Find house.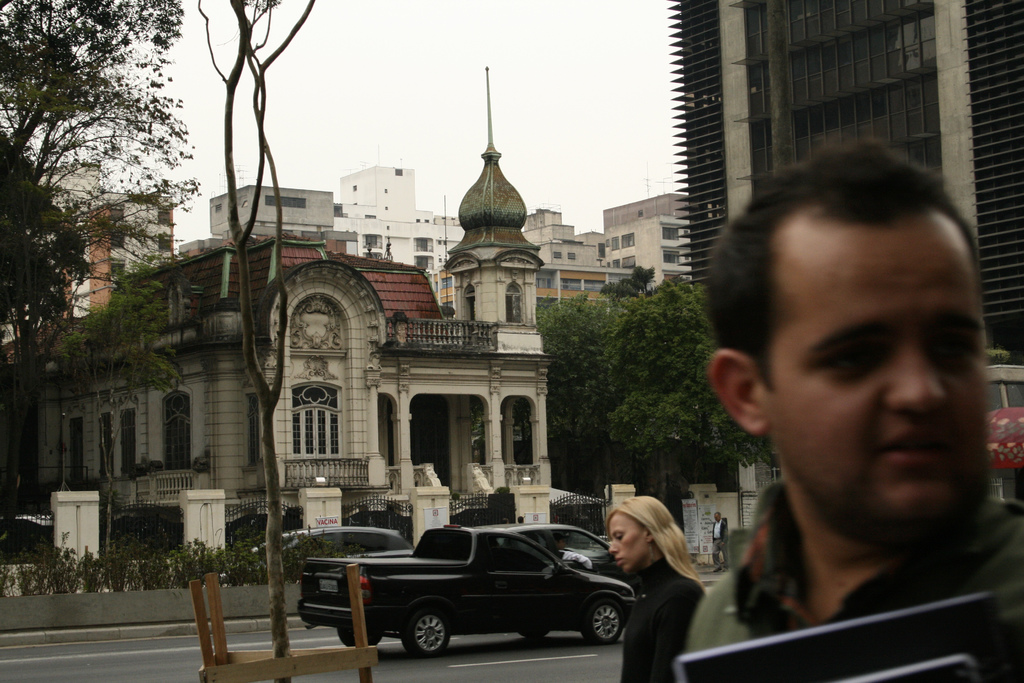
Rect(0, 242, 561, 566).
